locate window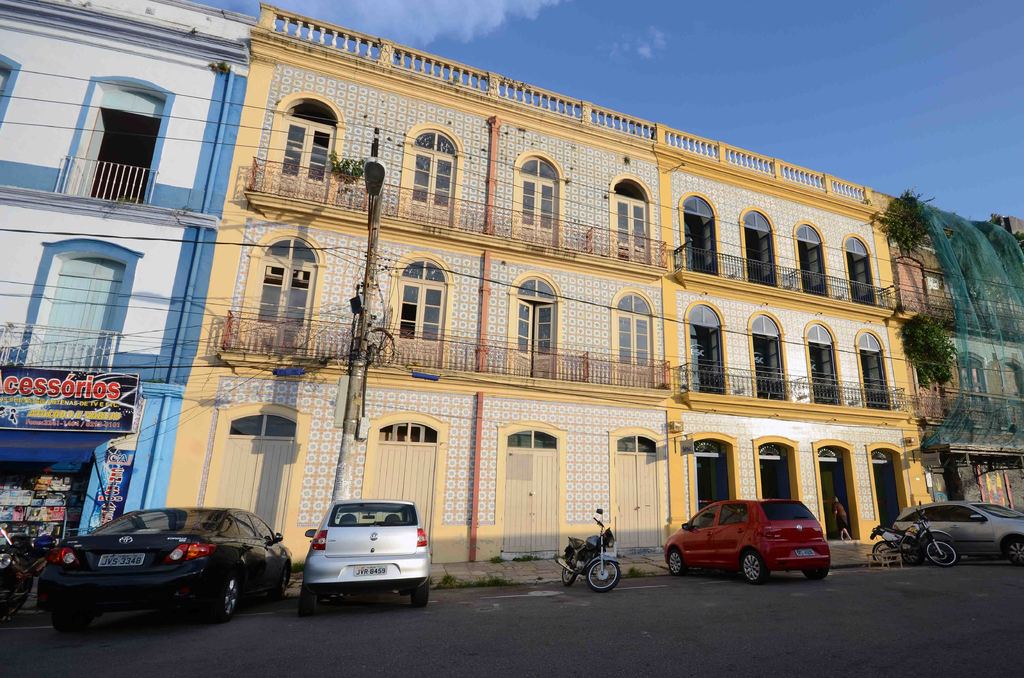
806/220/829/302
